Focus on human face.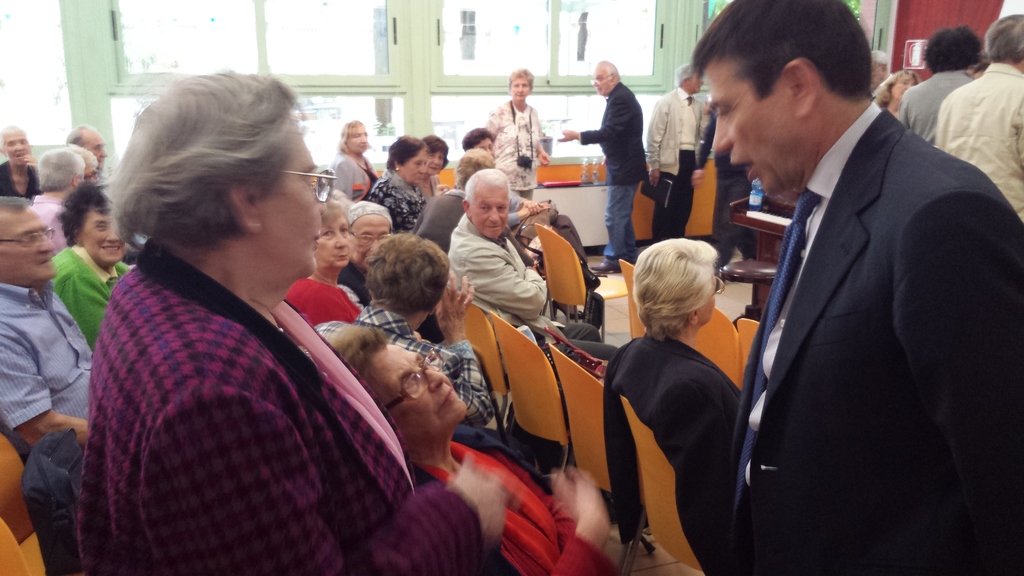
Focused at 6, 131, 33, 166.
